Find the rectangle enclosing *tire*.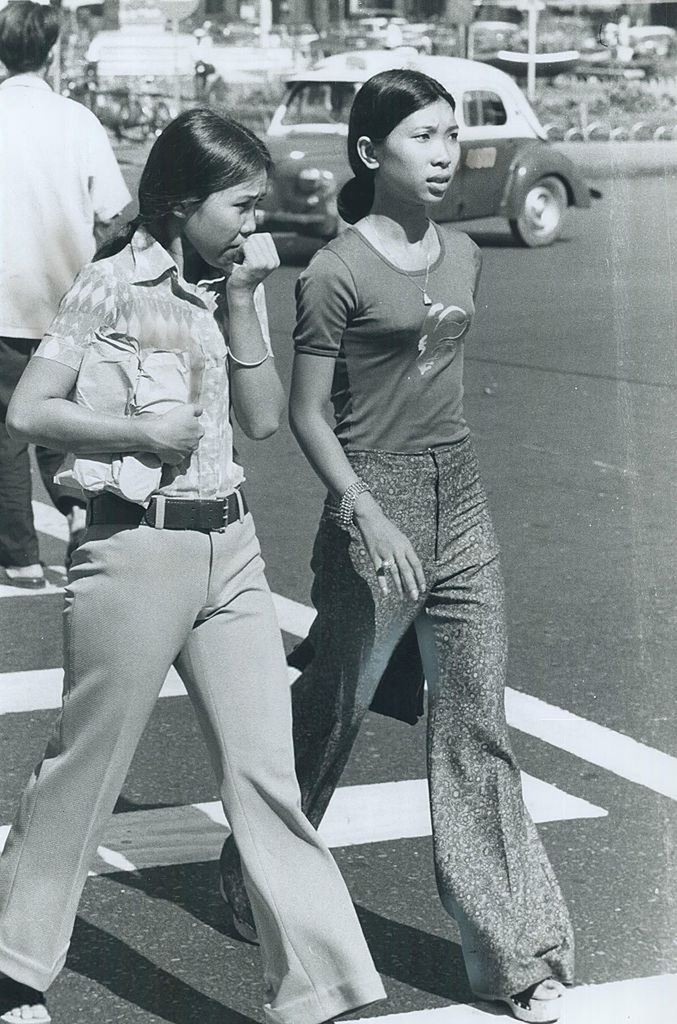
503 176 569 243.
